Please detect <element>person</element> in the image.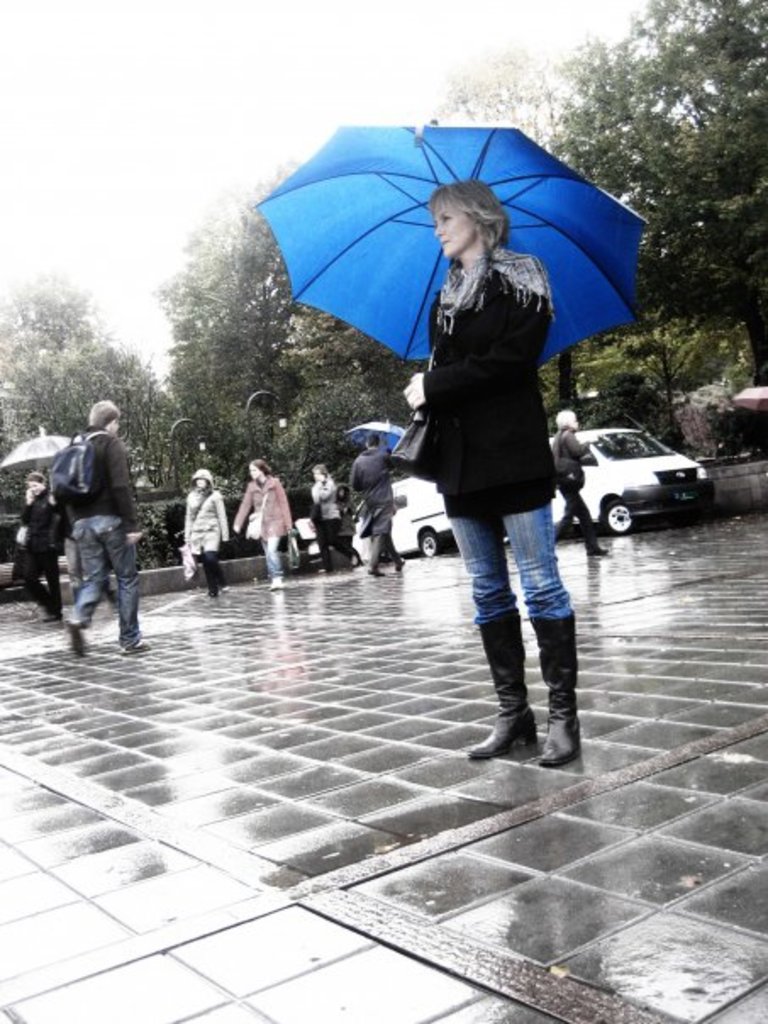
(x1=554, y1=402, x2=604, y2=554).
